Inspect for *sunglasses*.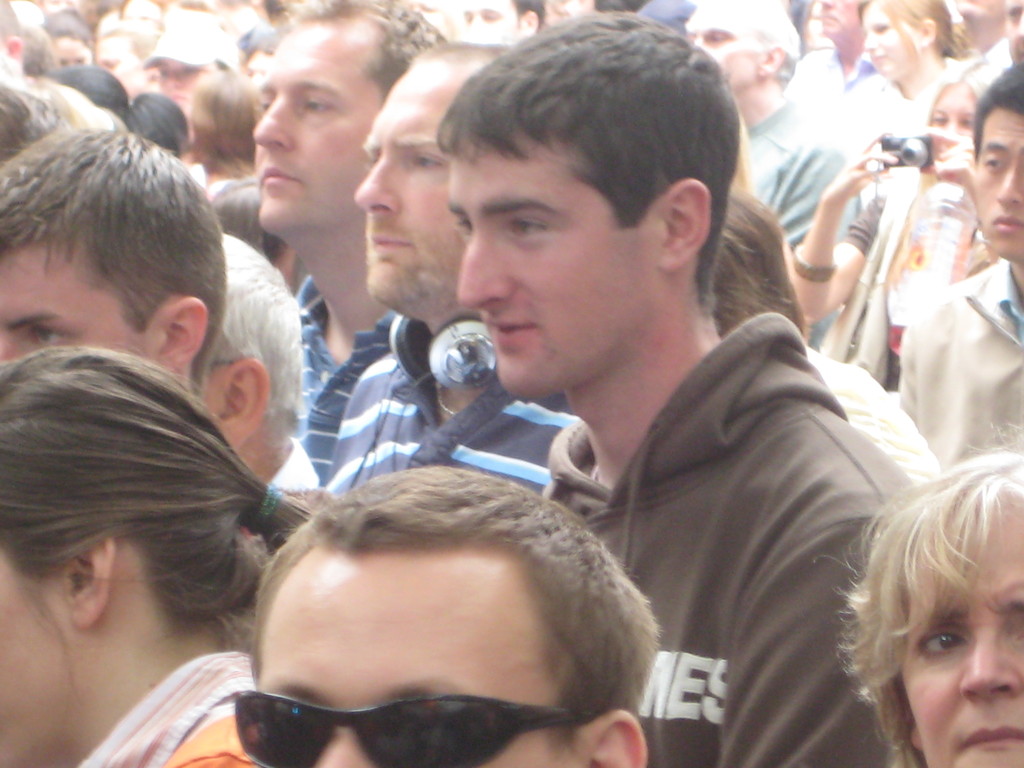
Inspection: [238,691,595,766].
